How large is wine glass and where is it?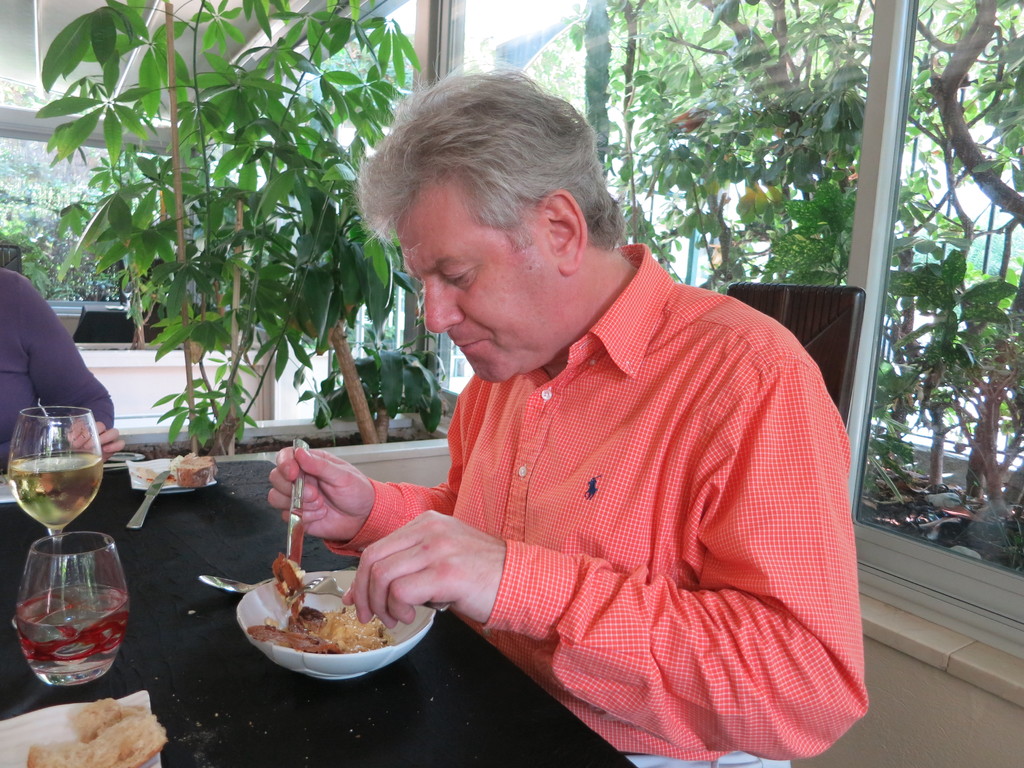
Bounding box: (11,405,105,626).
